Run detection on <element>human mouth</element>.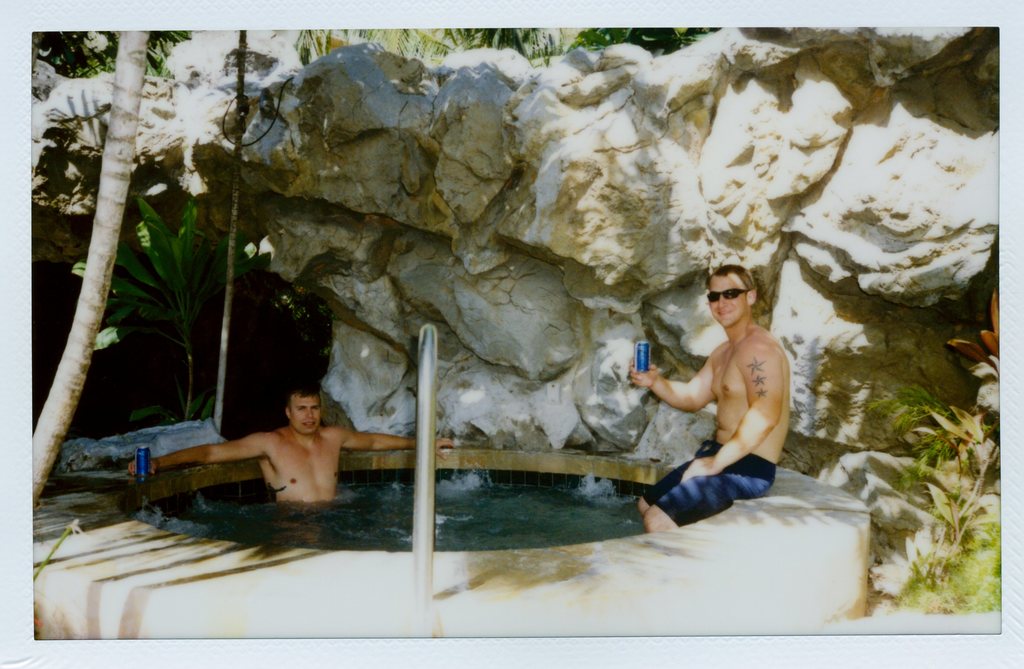
Result: box(717, 310, 728, 311).
